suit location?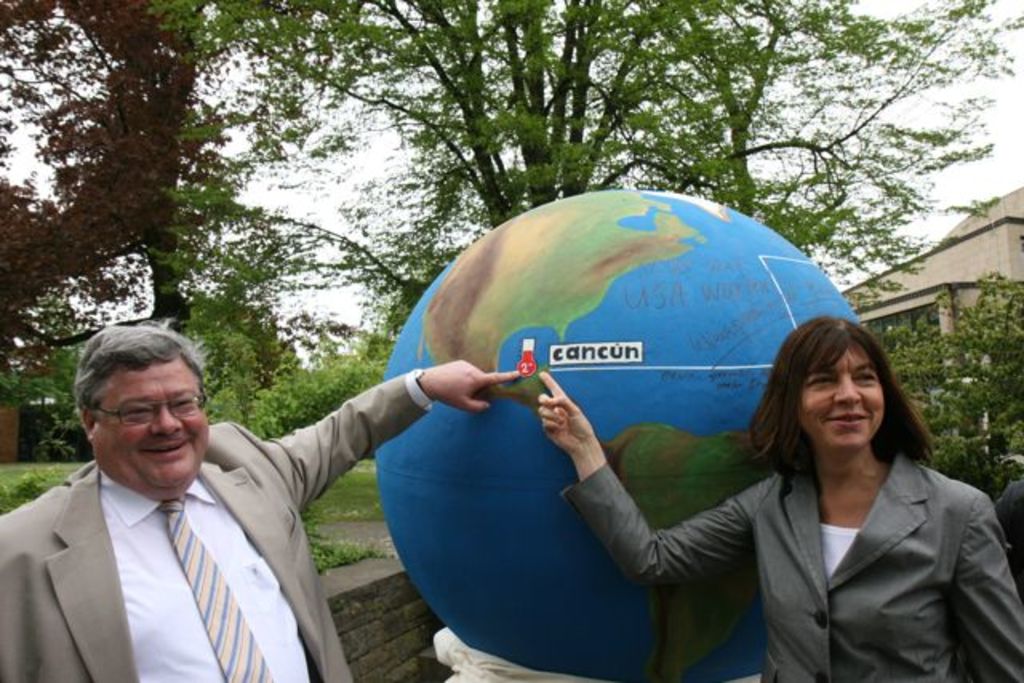
[x1=3, y1=376, x2=421, y2=681]
